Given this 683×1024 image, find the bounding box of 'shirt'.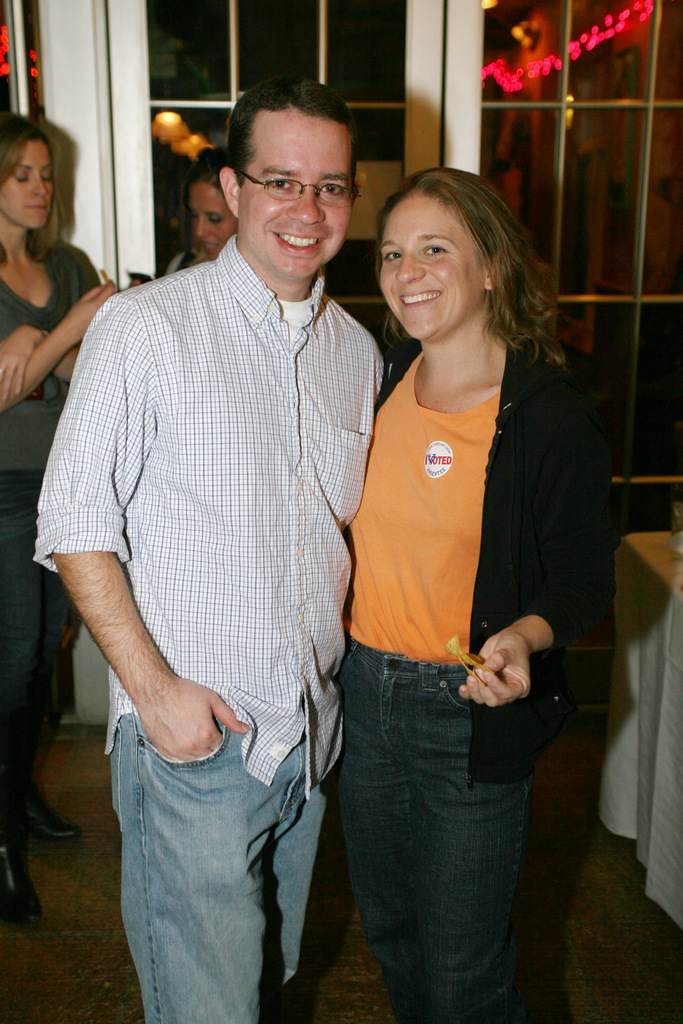
bbox=(29, 234, 390, 803).
